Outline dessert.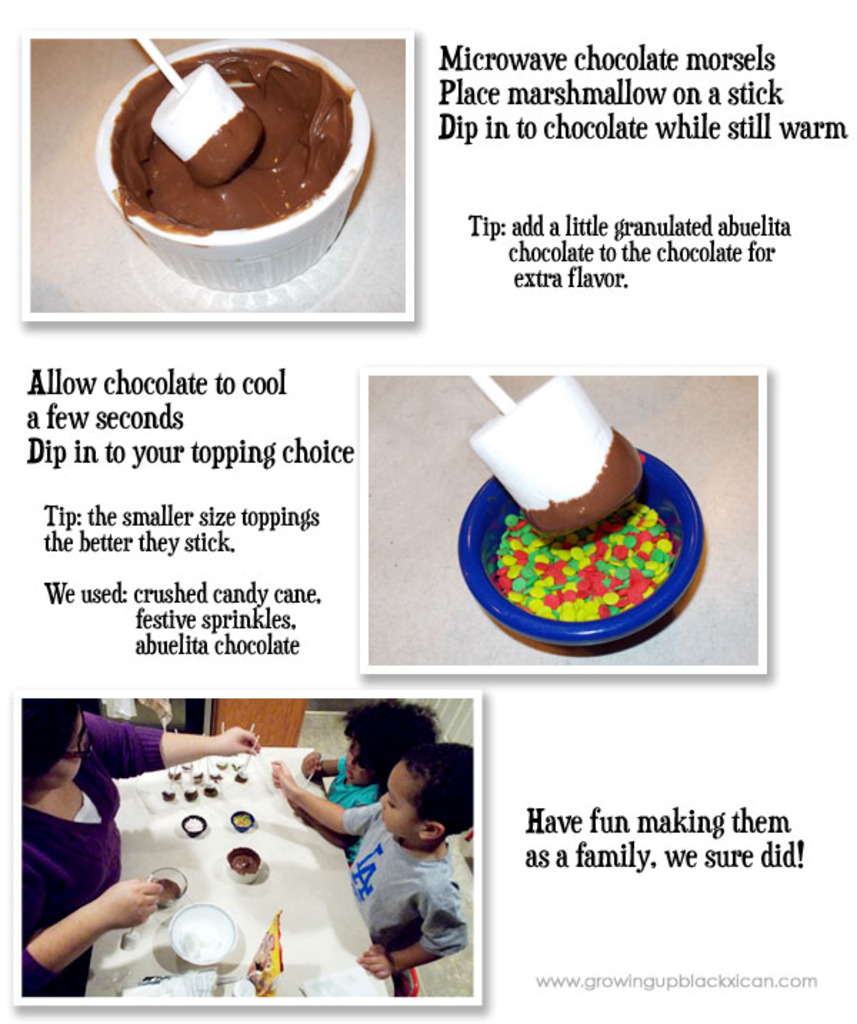
Outline: {"x1": 224, "y1": 833, "x2": 260, "y2": 875}.
